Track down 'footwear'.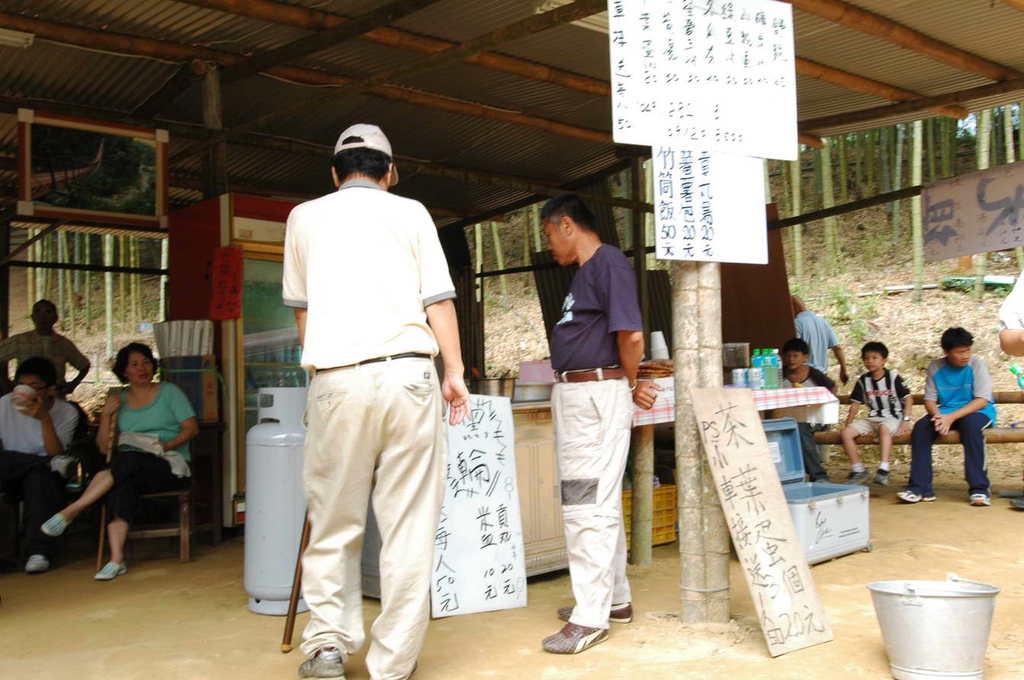
Tracked to bbox=(891, 485, 934, 507).
